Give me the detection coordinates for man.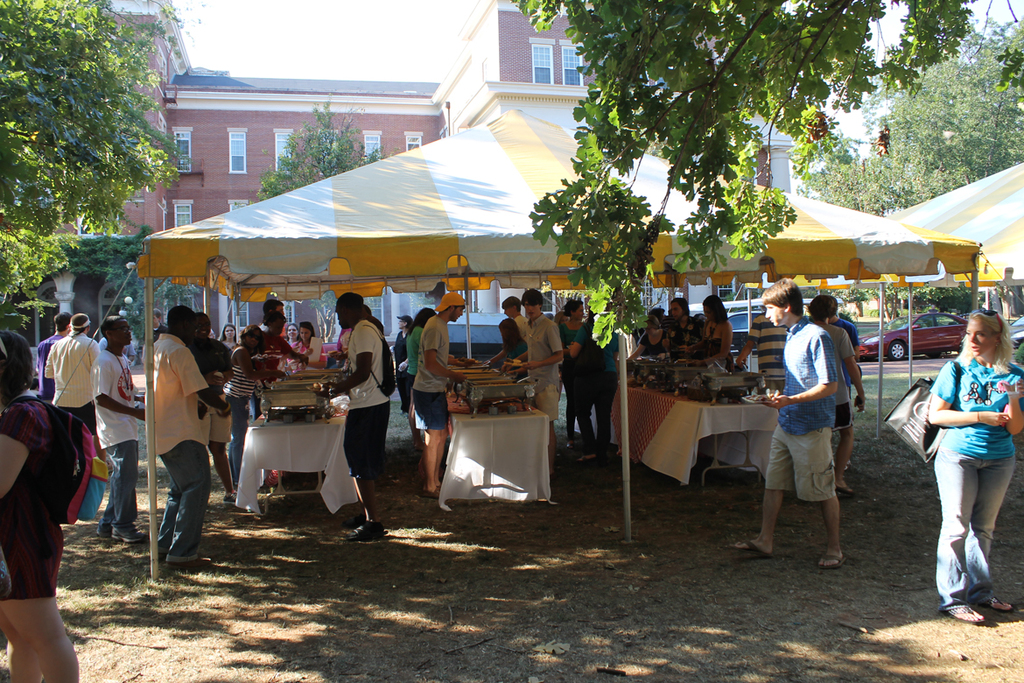
89 313 148 540.
